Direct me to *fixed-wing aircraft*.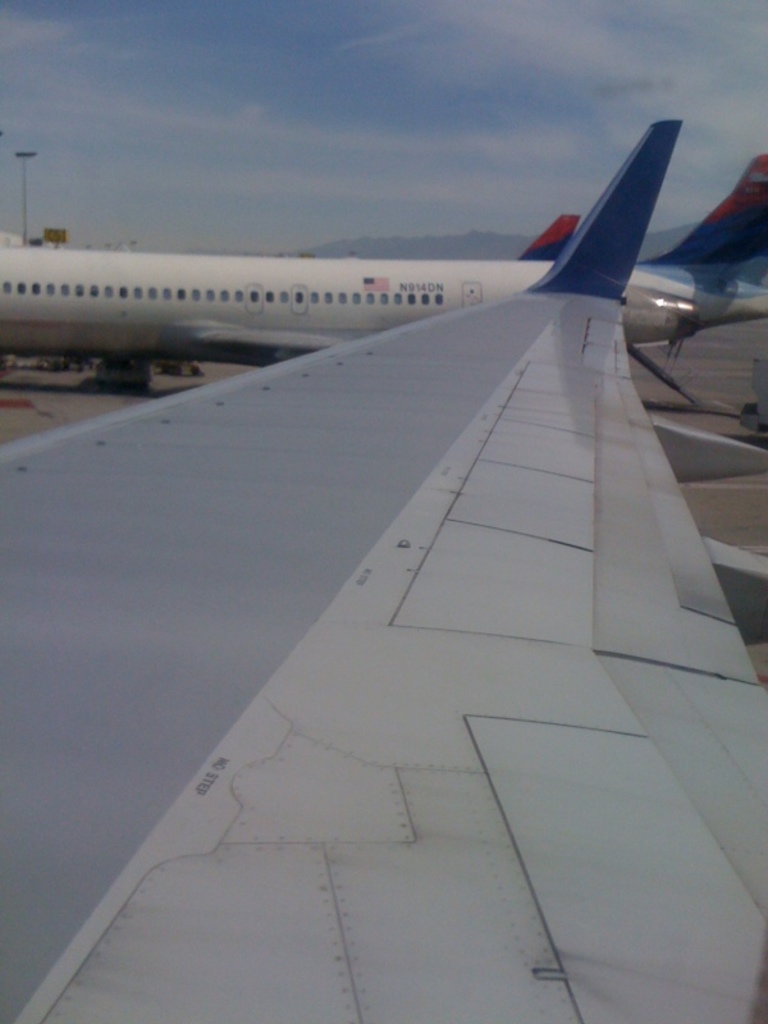
Direction: locate(0, 124, 767, 1020).
